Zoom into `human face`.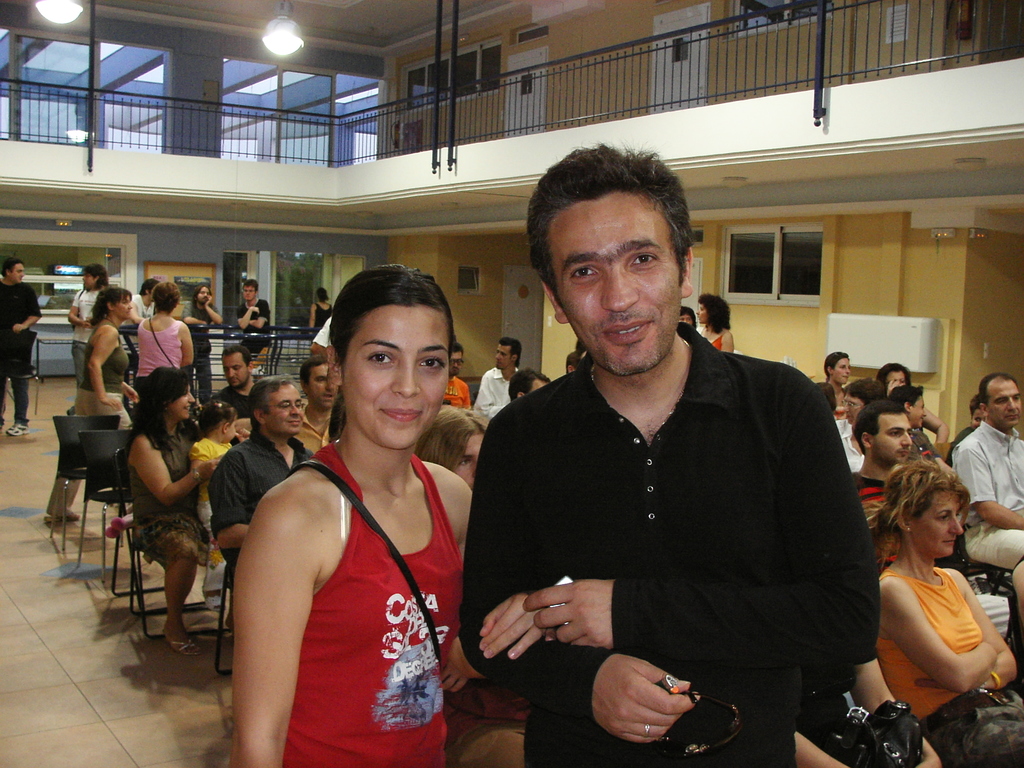
Zoom target: bbox(198, 287, 211, 303).
